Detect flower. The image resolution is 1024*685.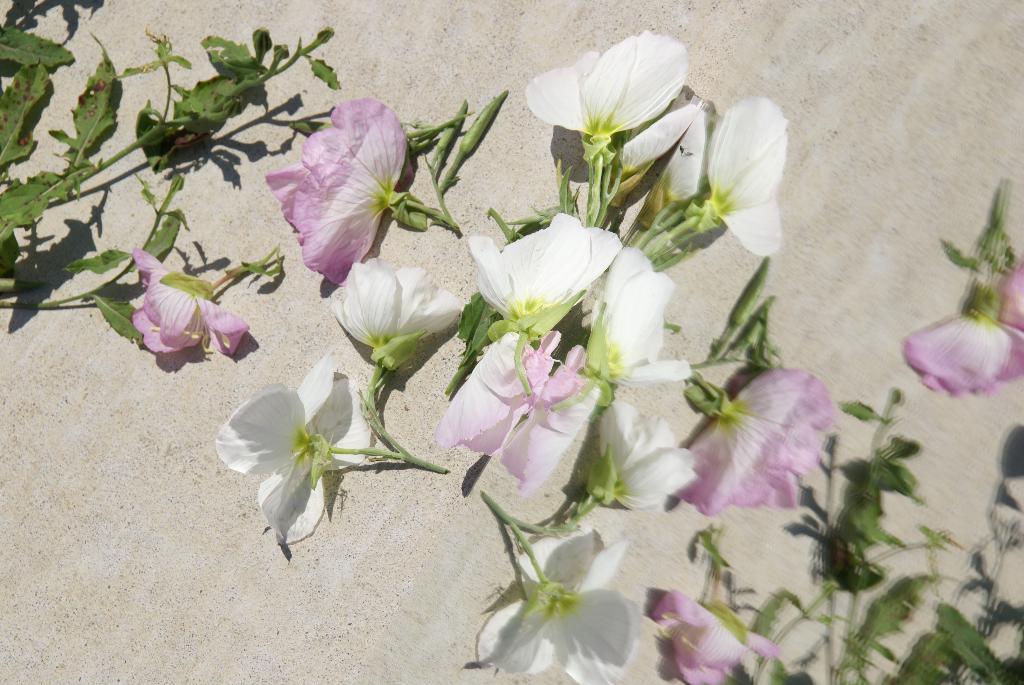
(x1=334, y1=253, x2=472, y2=348).
